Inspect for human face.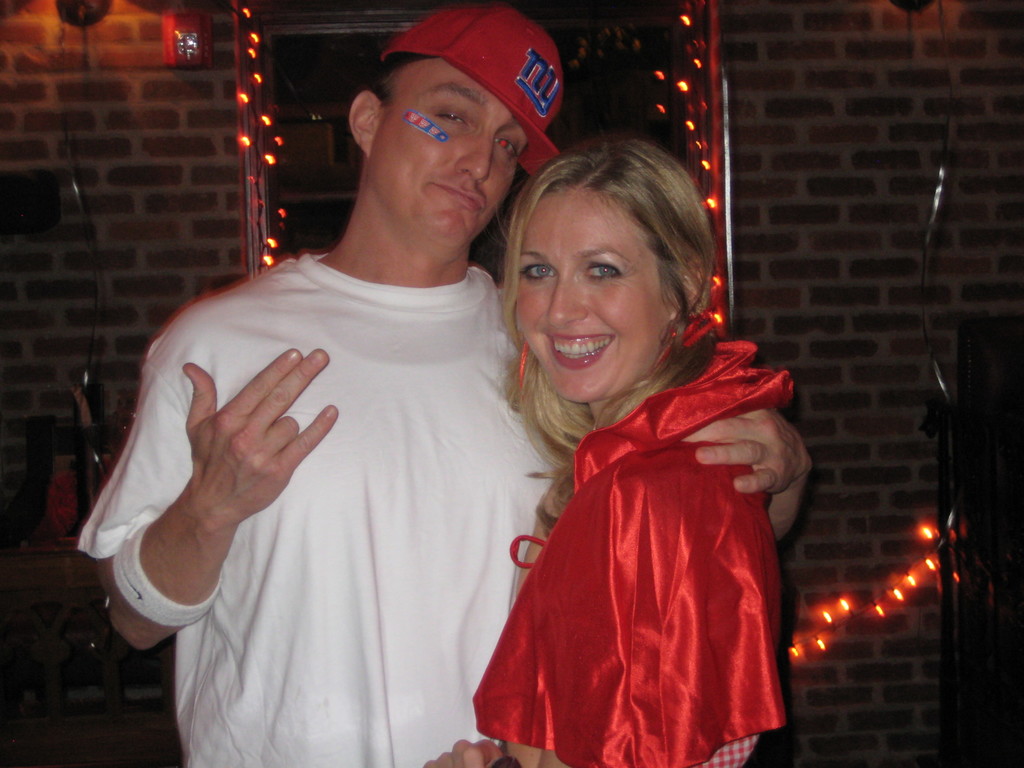
Inspection: bbox=(368, 58, 534, 244).
